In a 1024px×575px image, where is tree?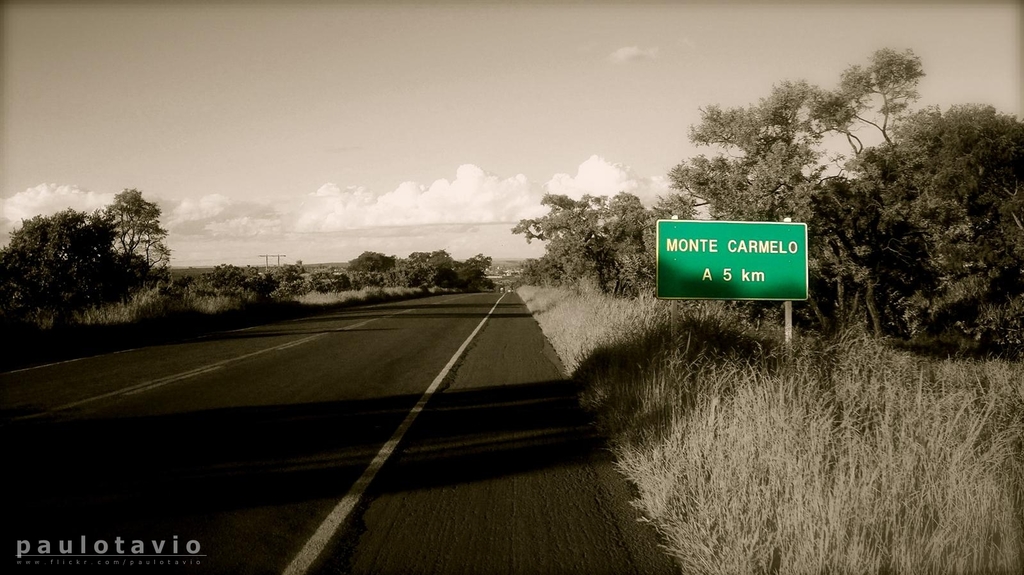
bbox=(398, 243, 452, 289).
